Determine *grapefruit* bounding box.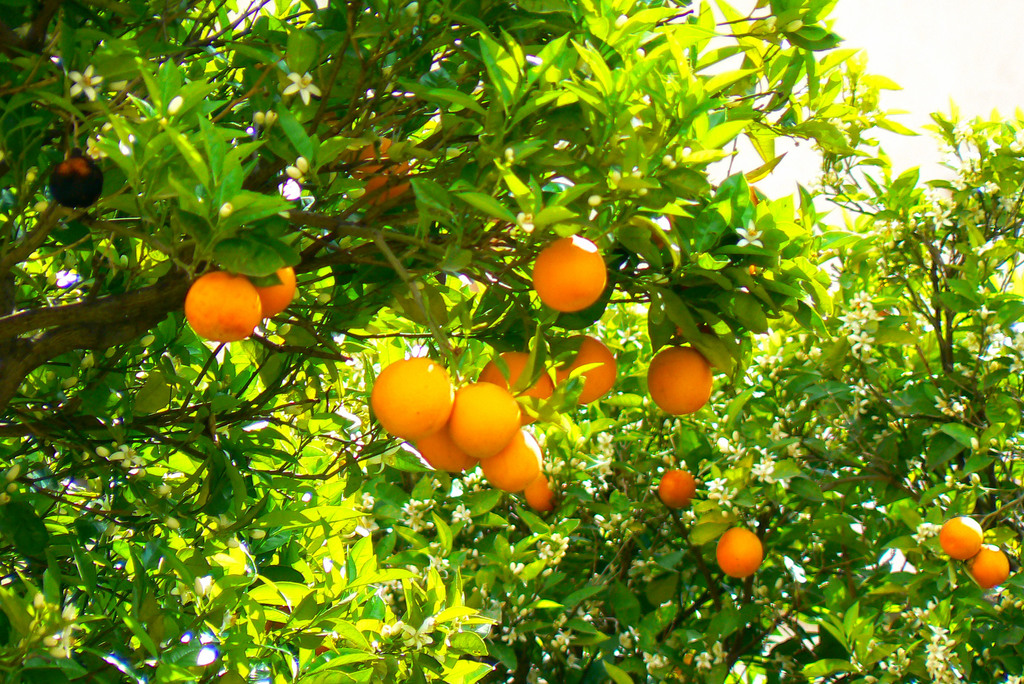
Determined: (left=657, top=472, right=692, bottom=509).
